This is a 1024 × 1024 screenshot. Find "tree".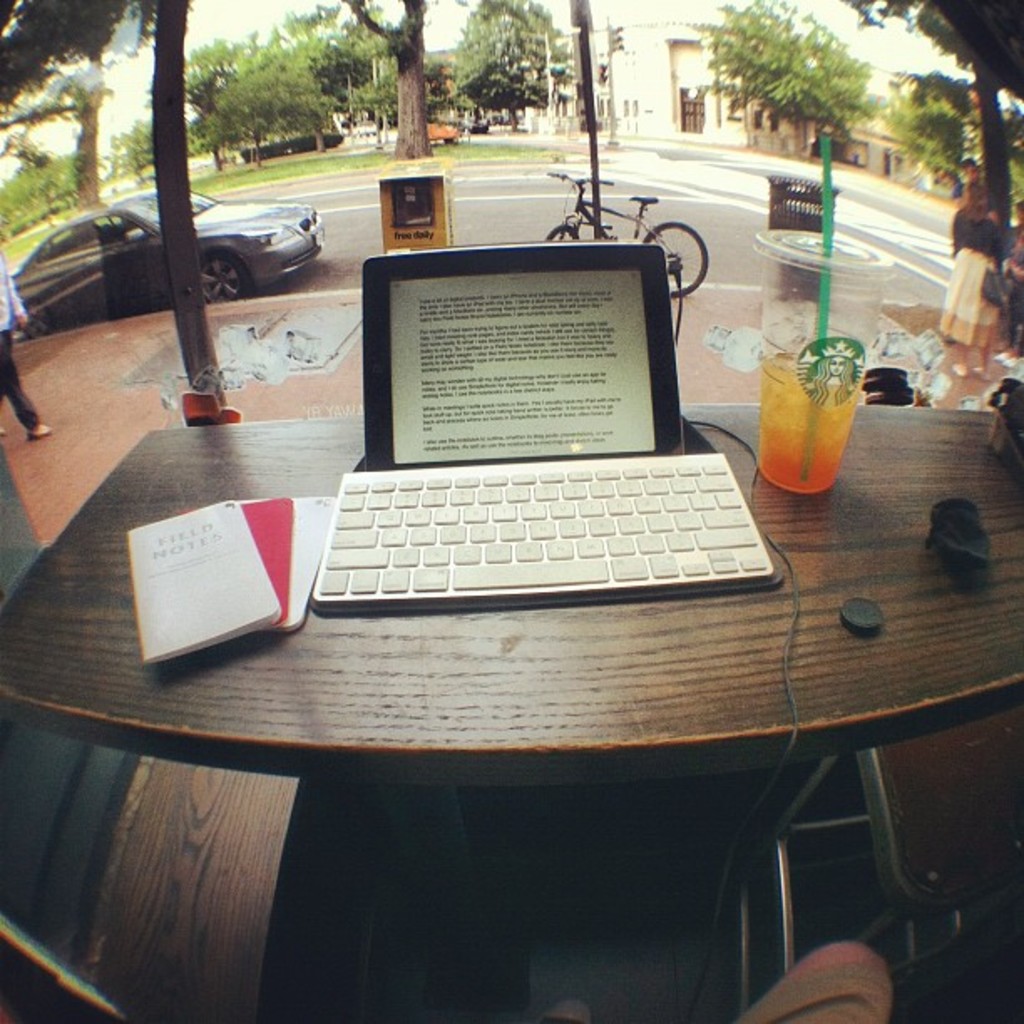
Bounding box: <box>184,18,269,196</box>.
